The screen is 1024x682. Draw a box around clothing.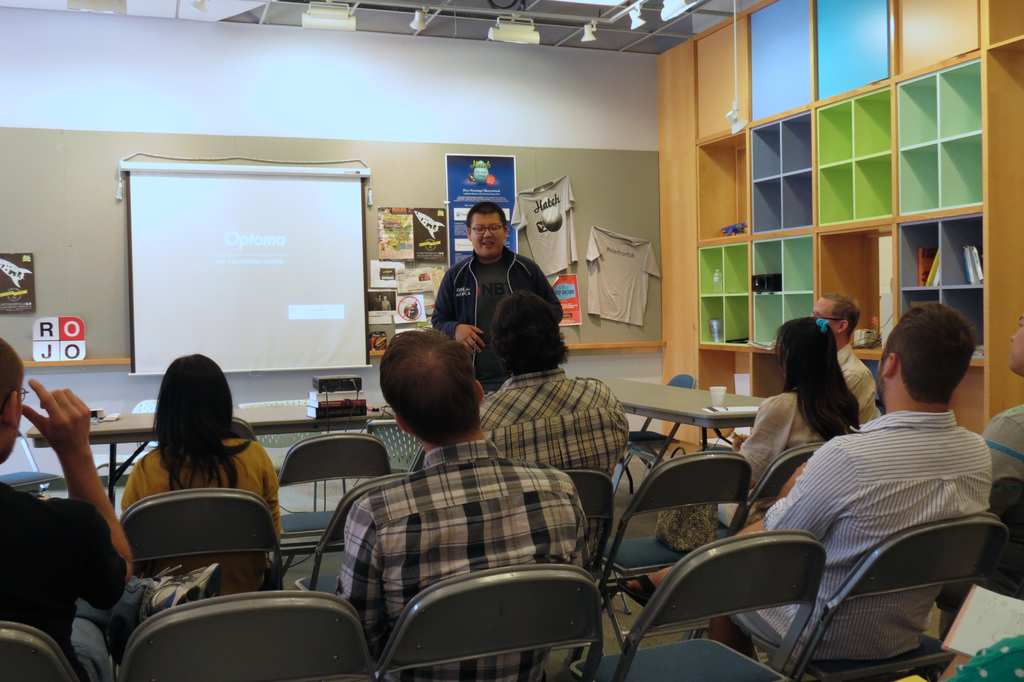
<region>472, 366, 640, 478</region>.
